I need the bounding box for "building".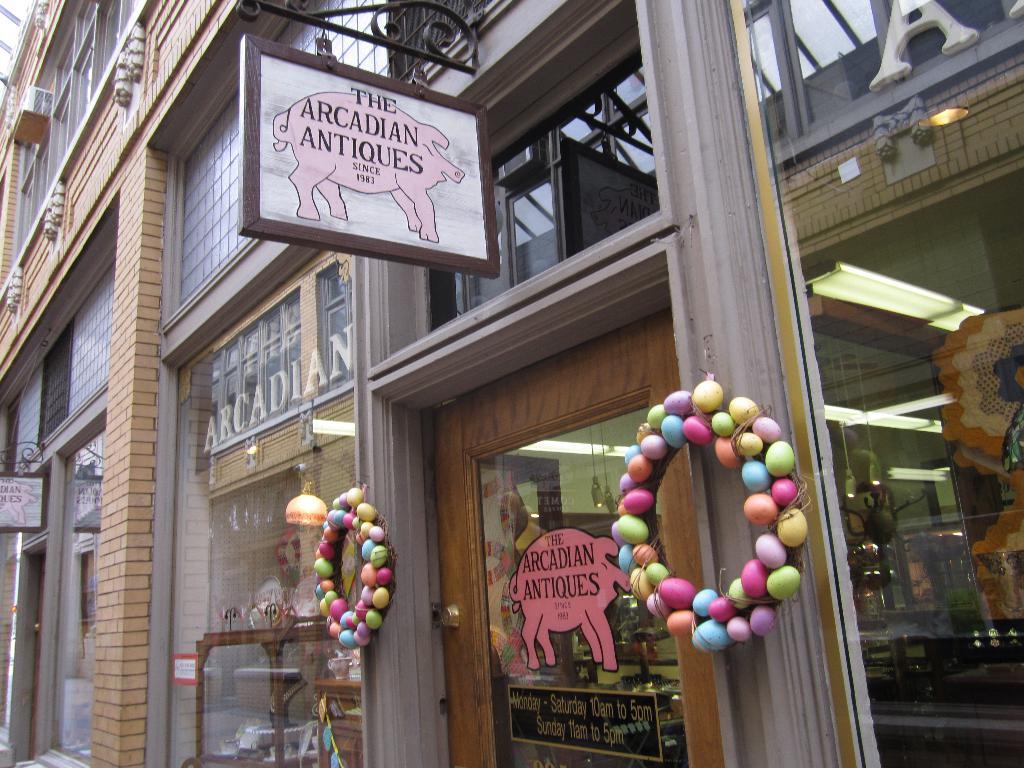
Here it is: box=[367, 0, 1023, 767].
